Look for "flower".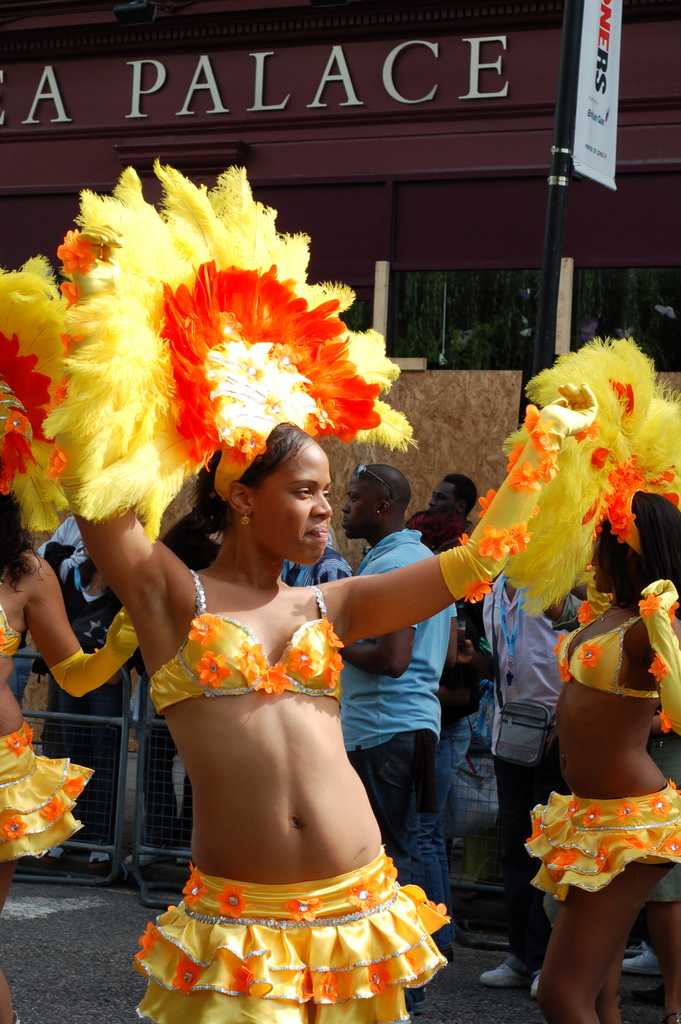
Found: 195:652:225:691.
